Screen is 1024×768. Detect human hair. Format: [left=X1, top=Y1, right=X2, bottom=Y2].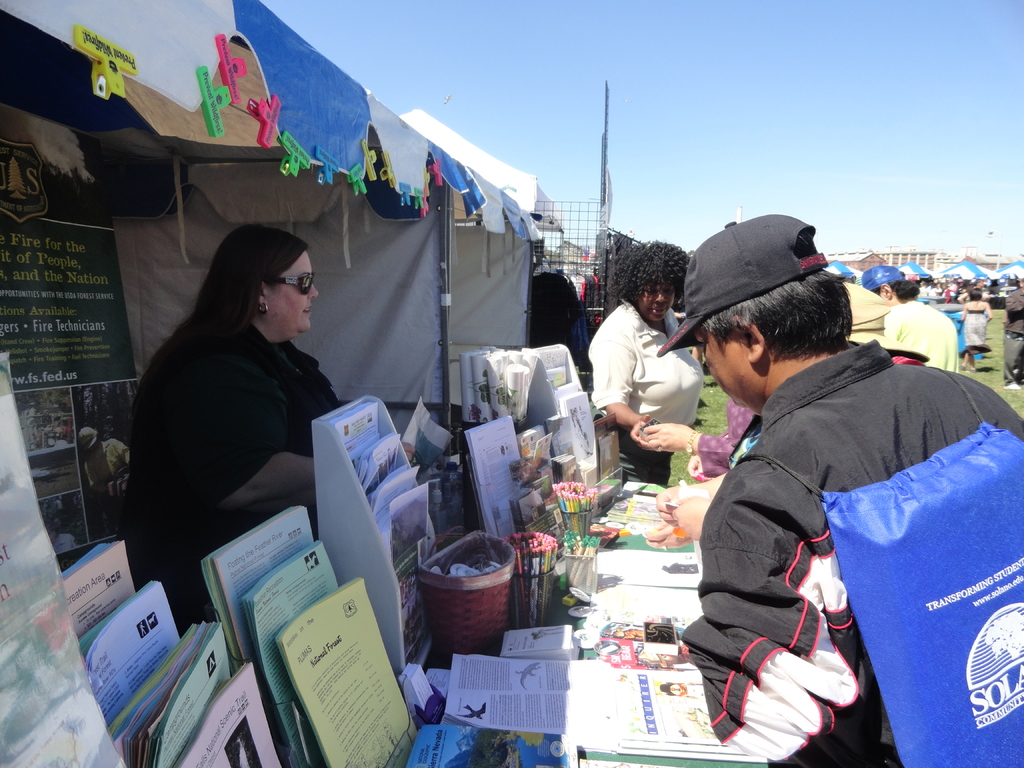
[left=203, top=237, right=297, bottom=345].
